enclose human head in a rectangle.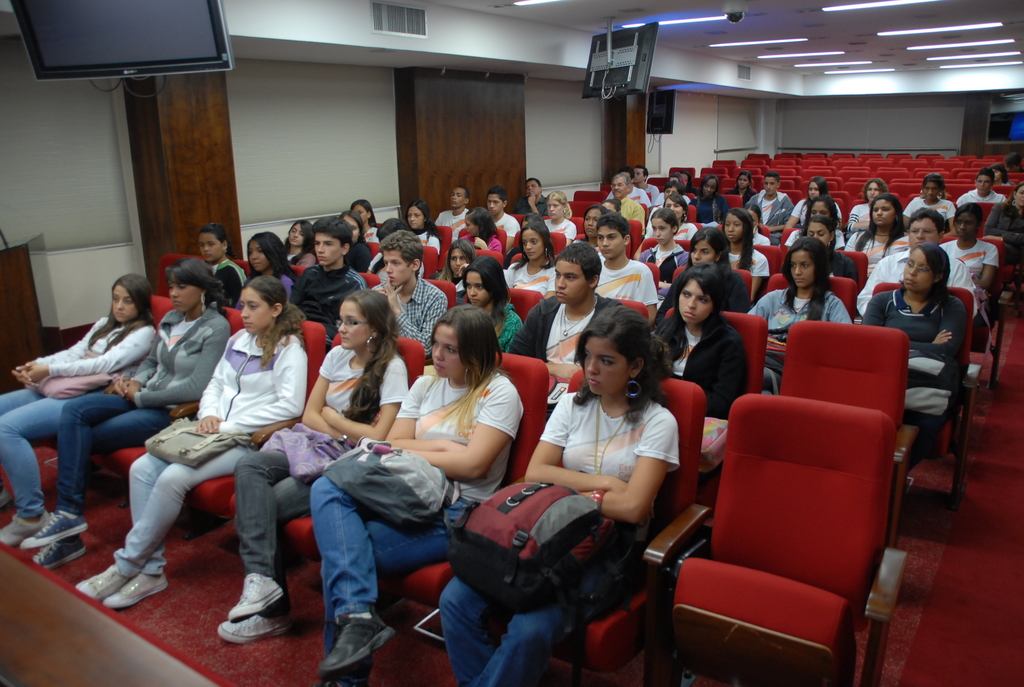
box(376, 233, 420, 285).
